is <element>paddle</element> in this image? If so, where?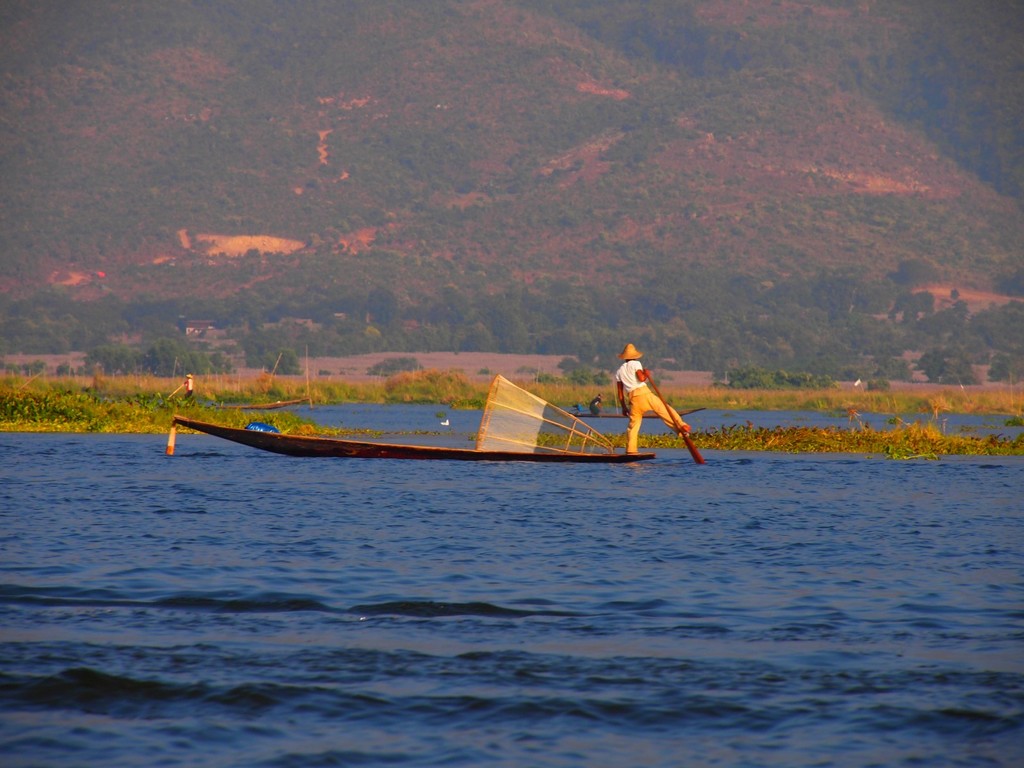
Yes, at x1=264 y1=353 x2=283 y2=399.
